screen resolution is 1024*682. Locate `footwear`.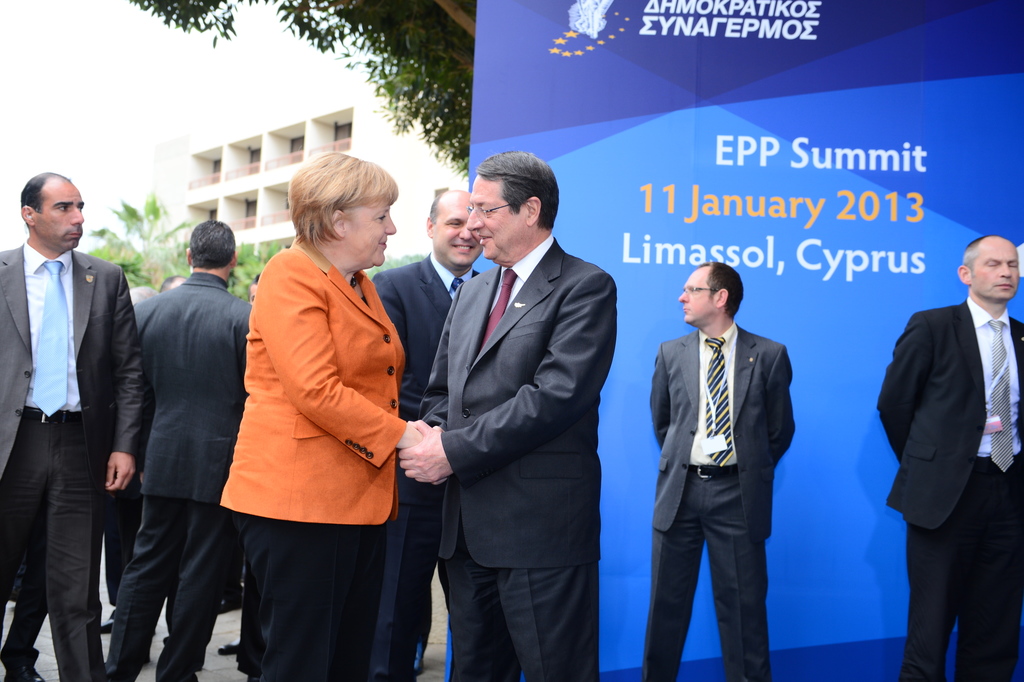
(left=220, top=586, right=243, bottom=614).
